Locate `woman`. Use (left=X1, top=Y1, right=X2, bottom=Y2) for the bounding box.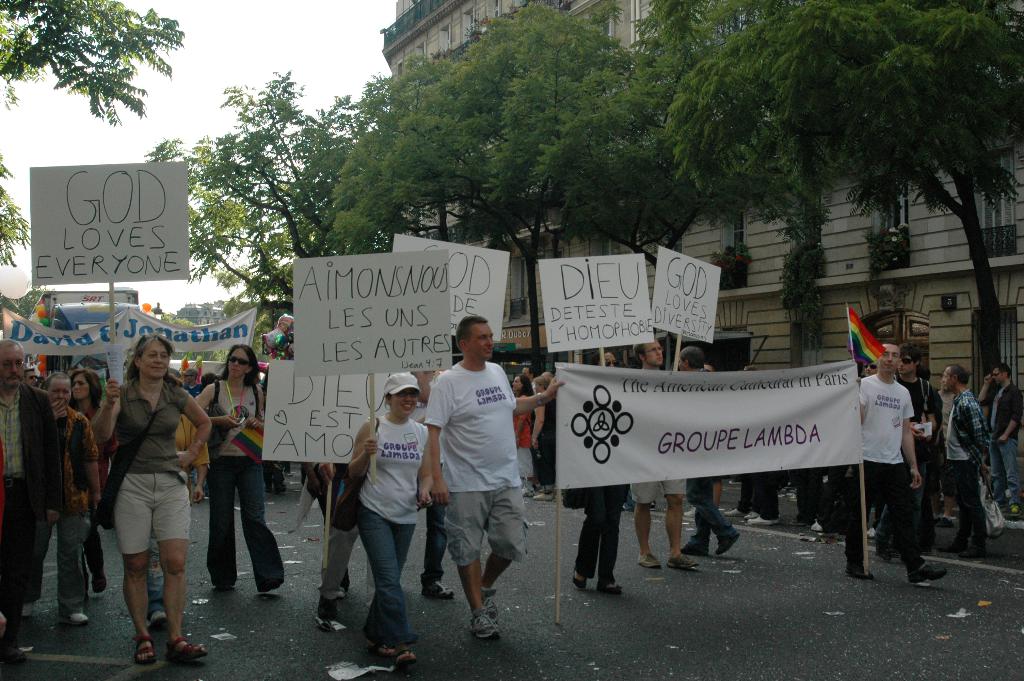
(left=70, top=367, right=117, bottom=595).
